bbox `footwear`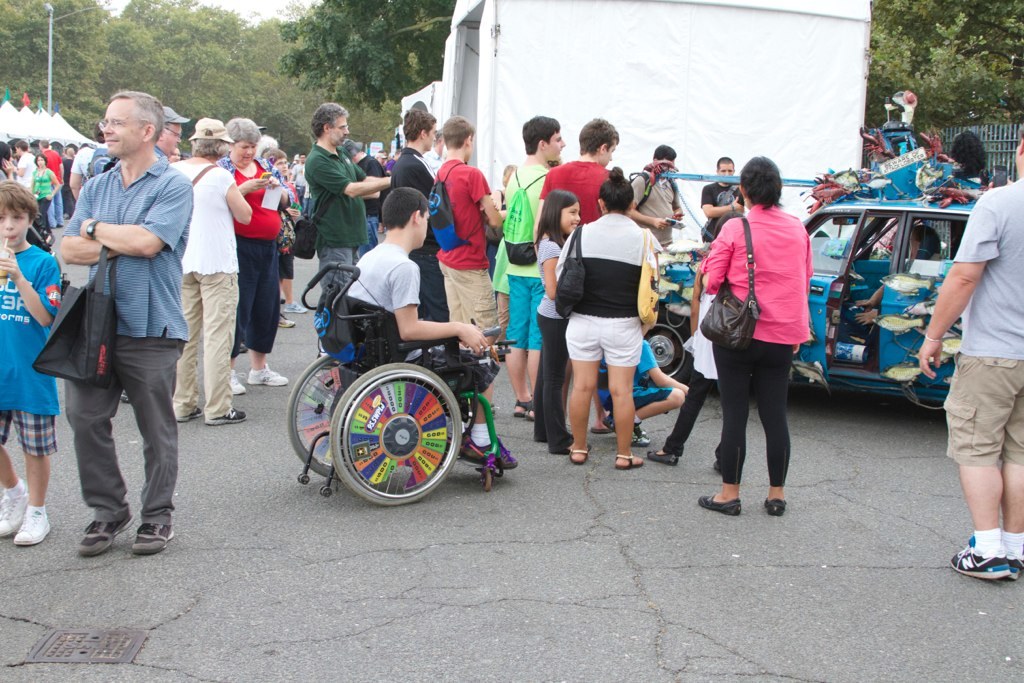
(116, 388, 136, 410)
